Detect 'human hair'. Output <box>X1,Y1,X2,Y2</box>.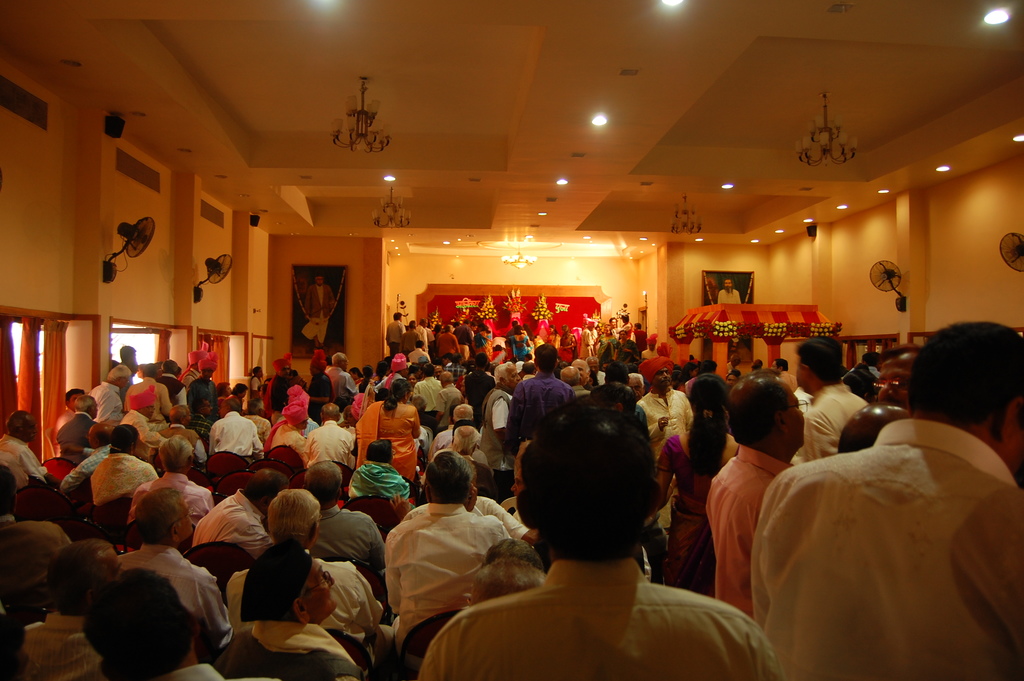
<box>585,361,590,377</box>.
